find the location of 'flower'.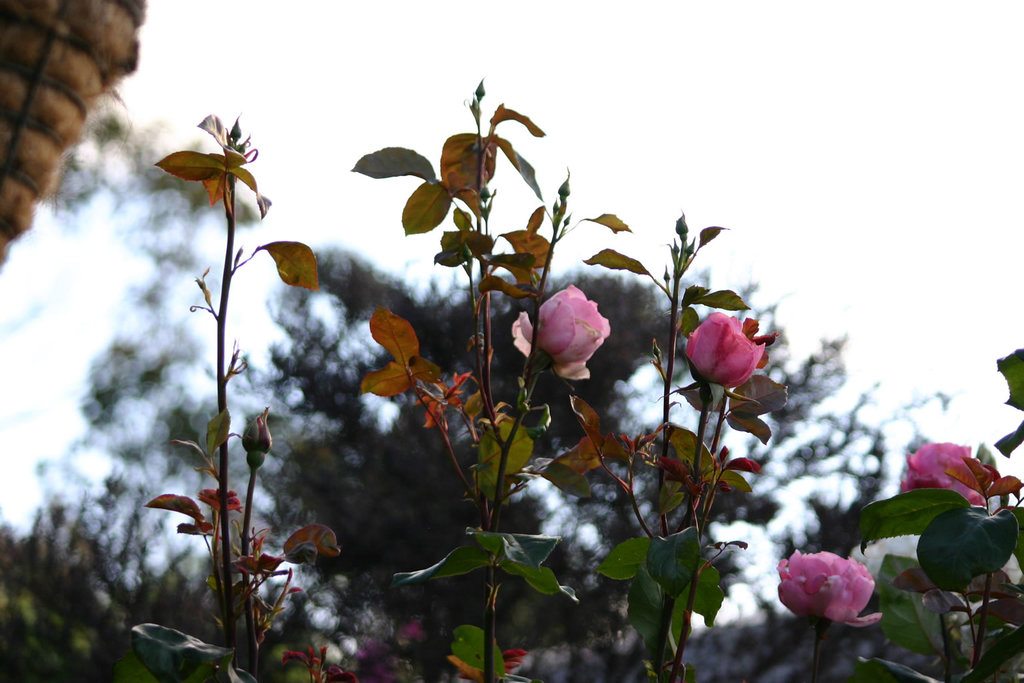
Location: 775,545,883,634.
